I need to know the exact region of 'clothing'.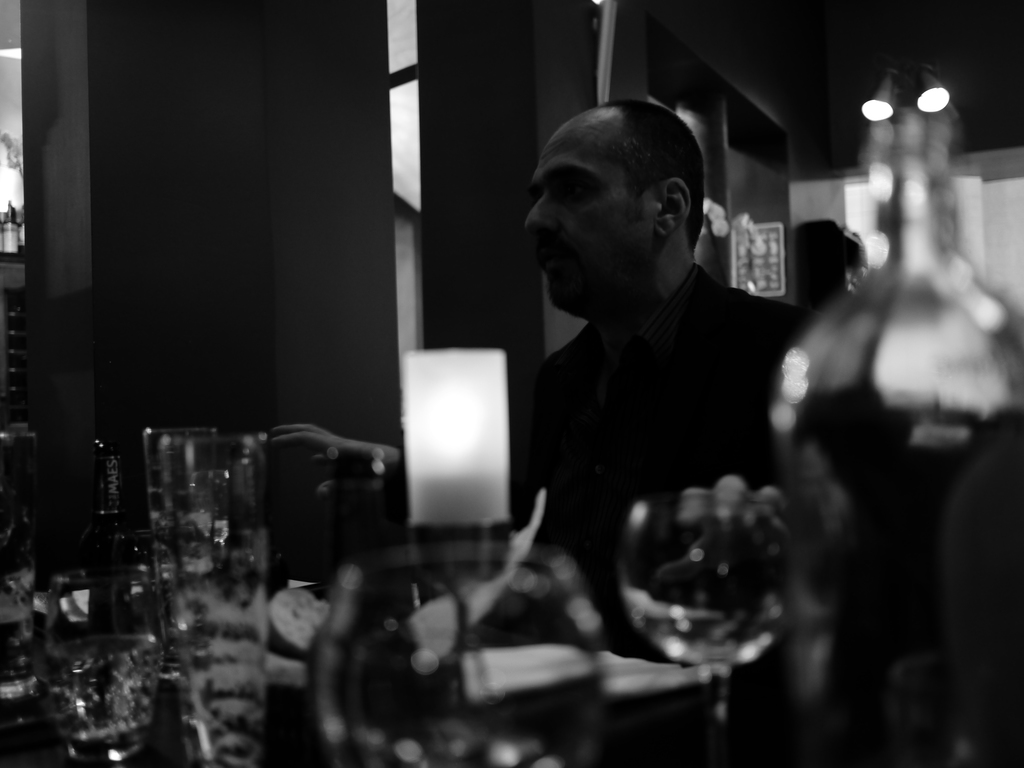
Region: [left=502, top=215, right=822, bottom=671].
